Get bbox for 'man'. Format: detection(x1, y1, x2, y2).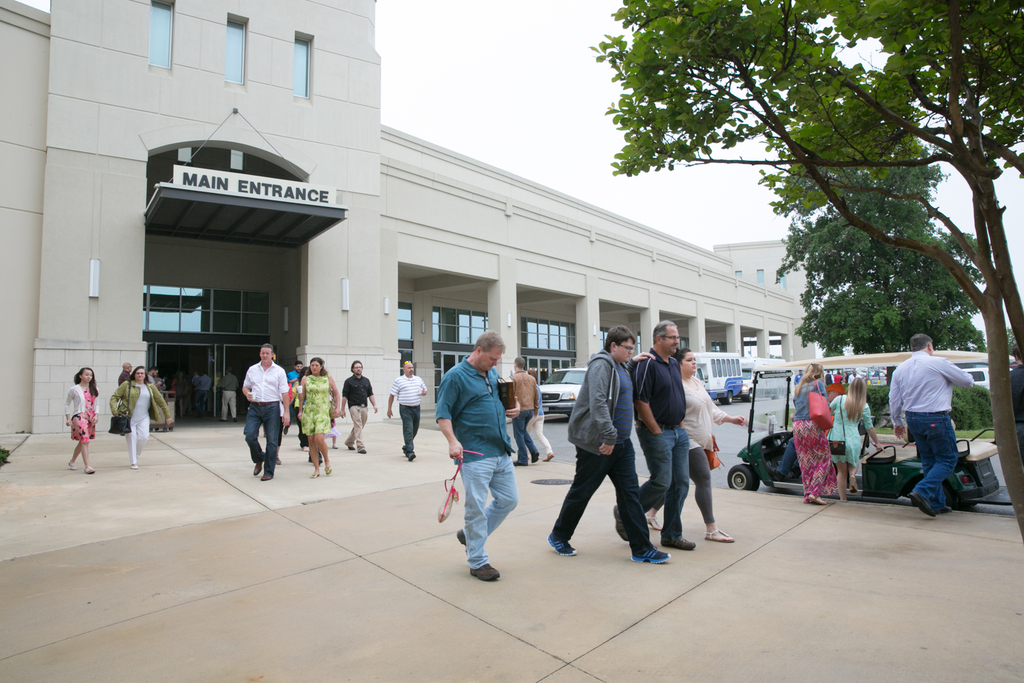
detection(388, 361, 430, 461).
